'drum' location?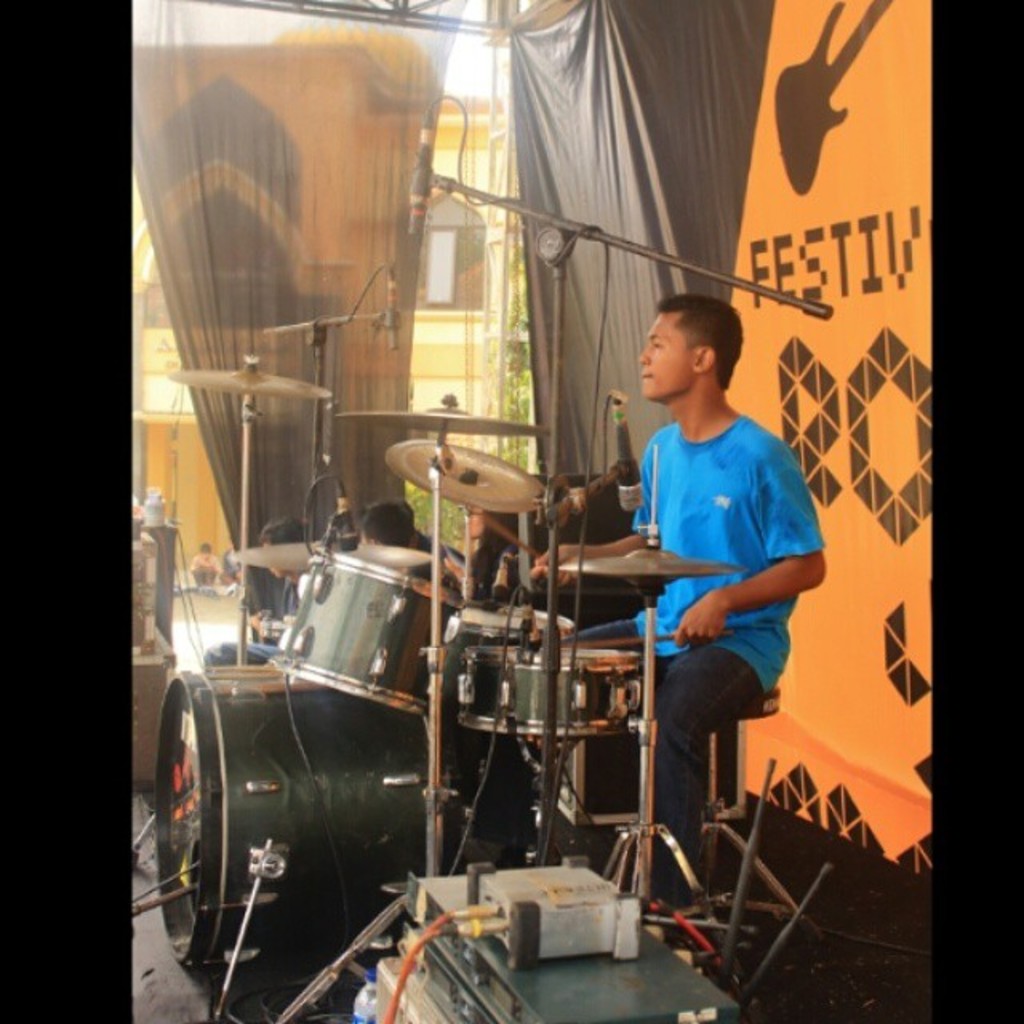
{"x1": 274, "y1": 547, "x2": 459, "y2": 717}
